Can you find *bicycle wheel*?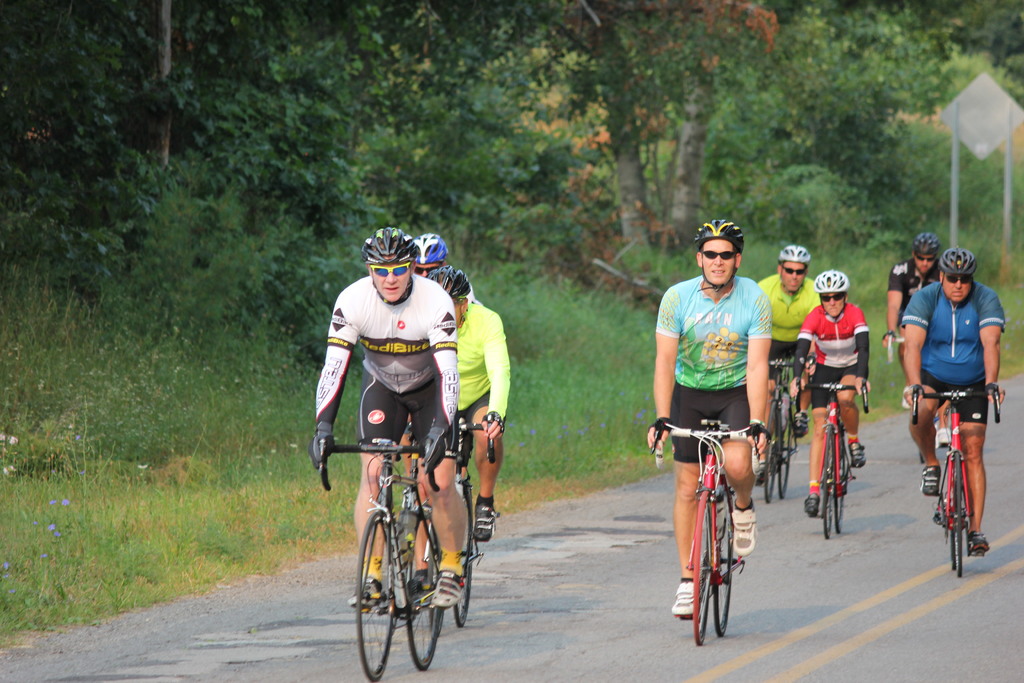
Yes, bounding box: BBox(756, 397, 774, 504).
